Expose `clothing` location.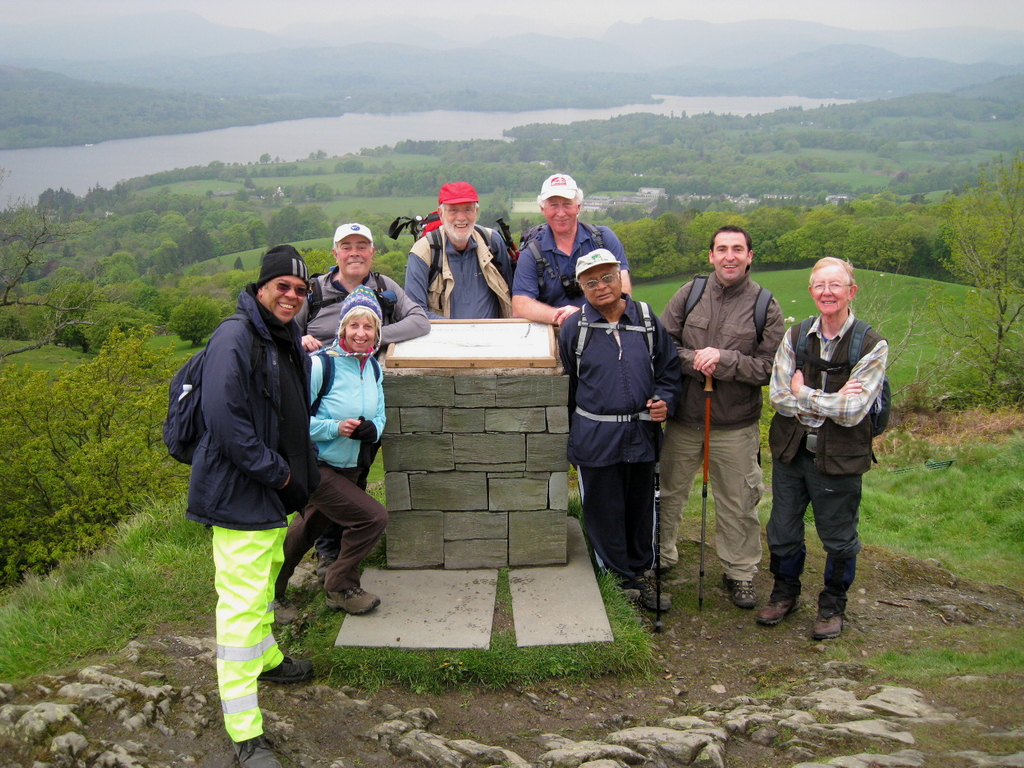
Exposed at select_region(283, 343, 393, 596).
